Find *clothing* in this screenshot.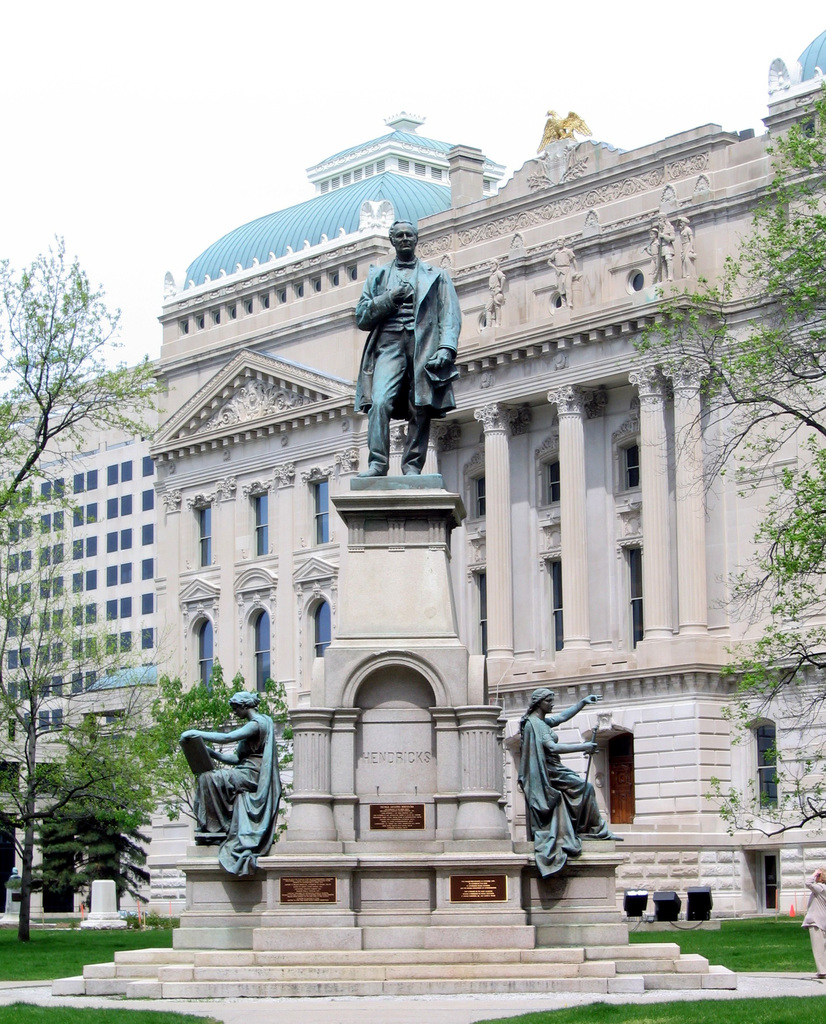
The bounding box for *clothing* is 649 240 663 280.
